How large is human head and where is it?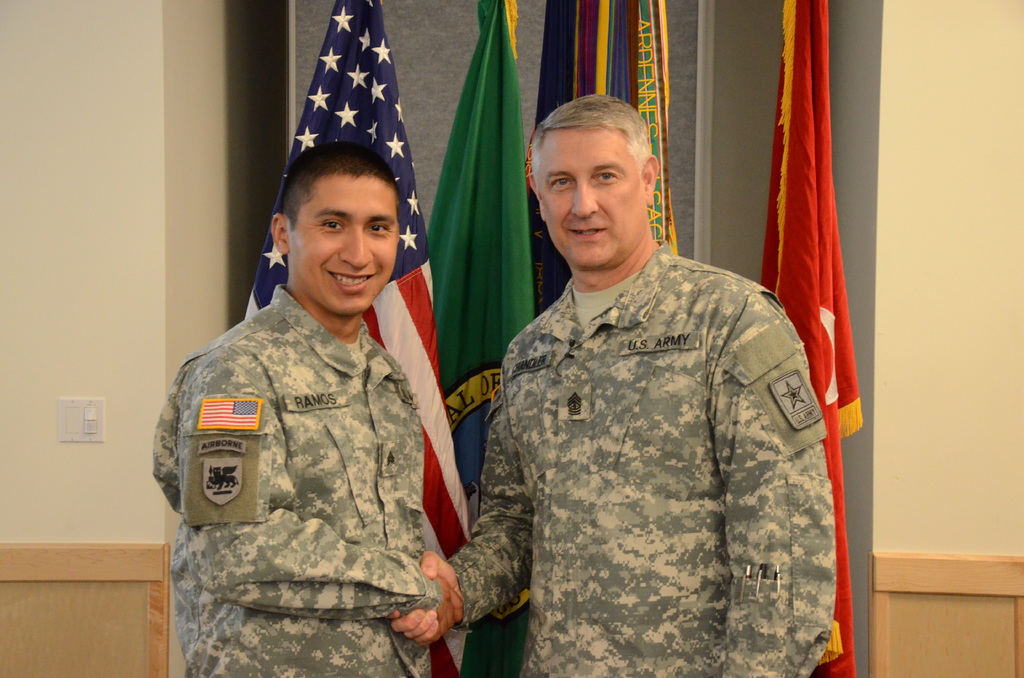
Bounding box: (left=529, top=92, right=663, bottom=275).
